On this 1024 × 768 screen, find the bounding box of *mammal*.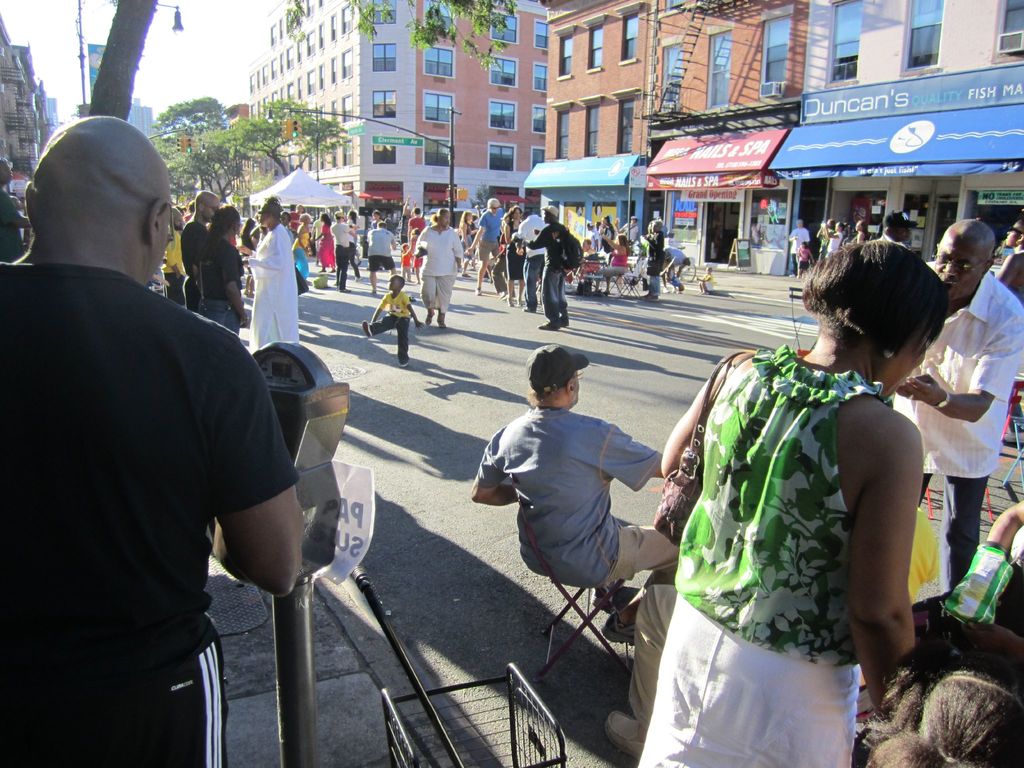
Bounding box: crop(449, 351, 695, 618).
